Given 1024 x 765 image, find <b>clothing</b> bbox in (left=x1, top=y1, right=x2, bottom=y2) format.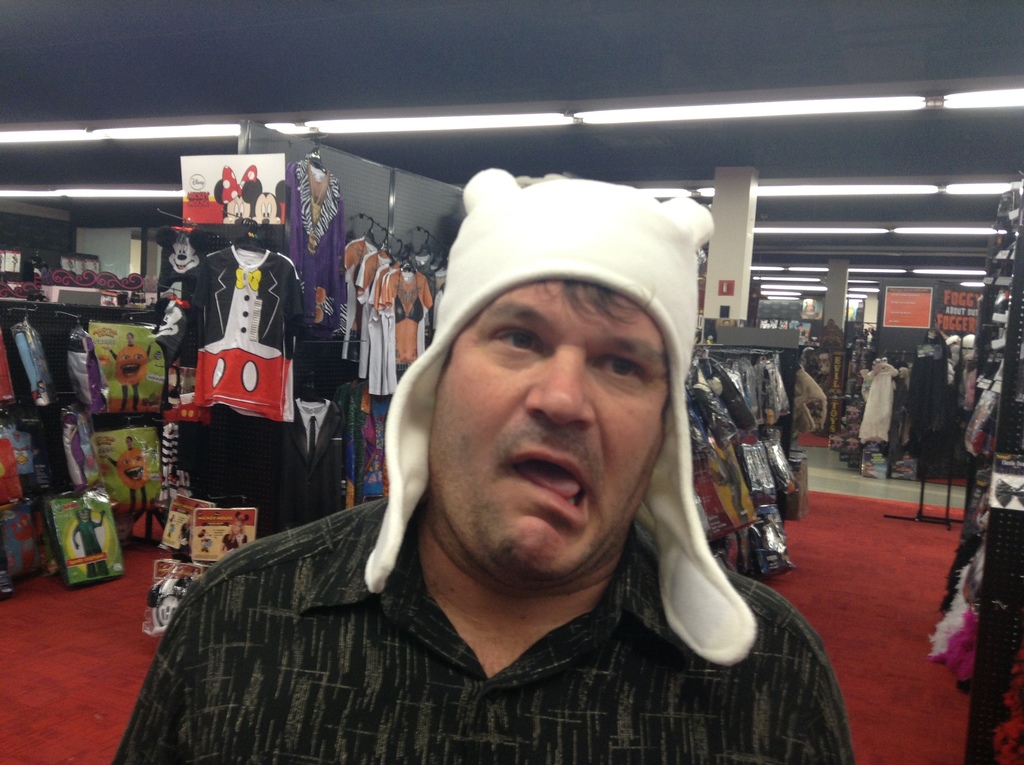
(left=924, top=560, right=984, bottom=688).
